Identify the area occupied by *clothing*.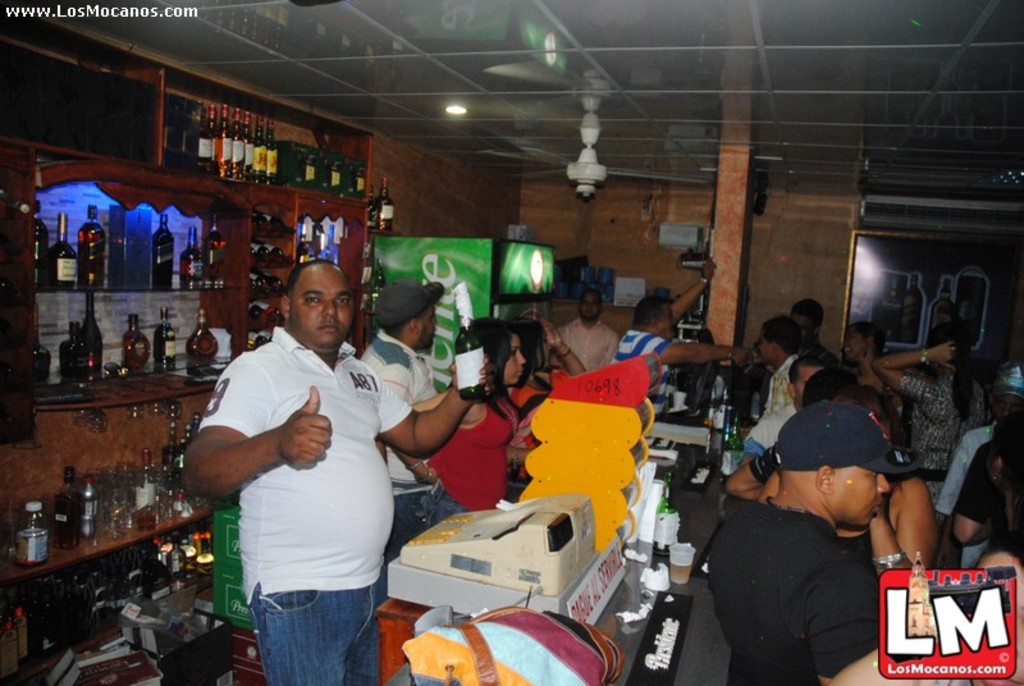
Area: crop(559, 317, 617, 374).
